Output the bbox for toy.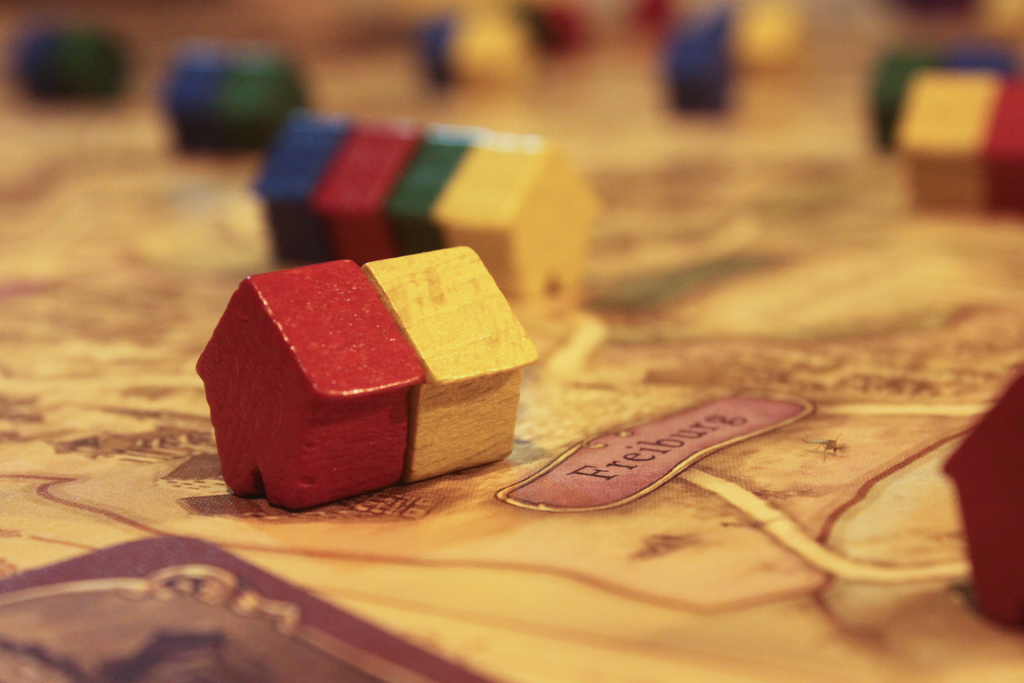
locate(245, 101, 625, 320).
